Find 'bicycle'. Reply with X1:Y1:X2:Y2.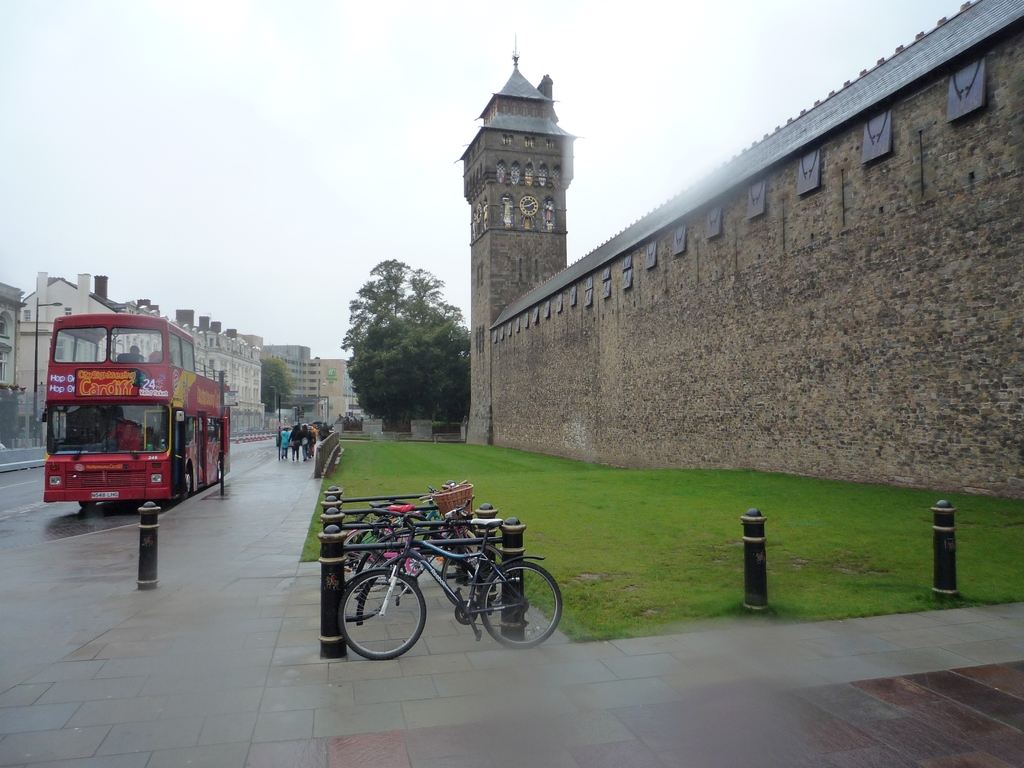
323:495:514:626.
